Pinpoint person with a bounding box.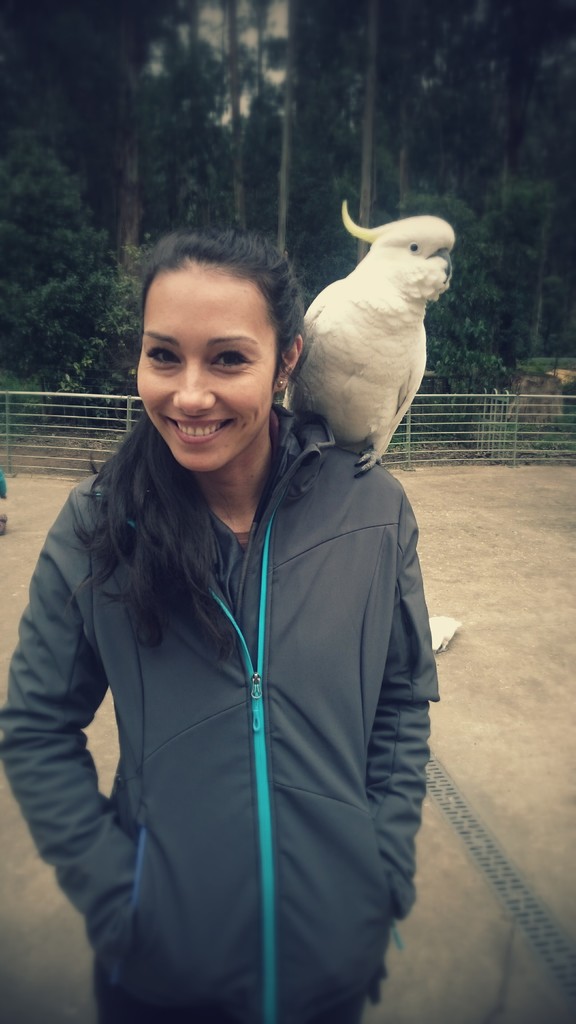
(107,178,440,1007).
